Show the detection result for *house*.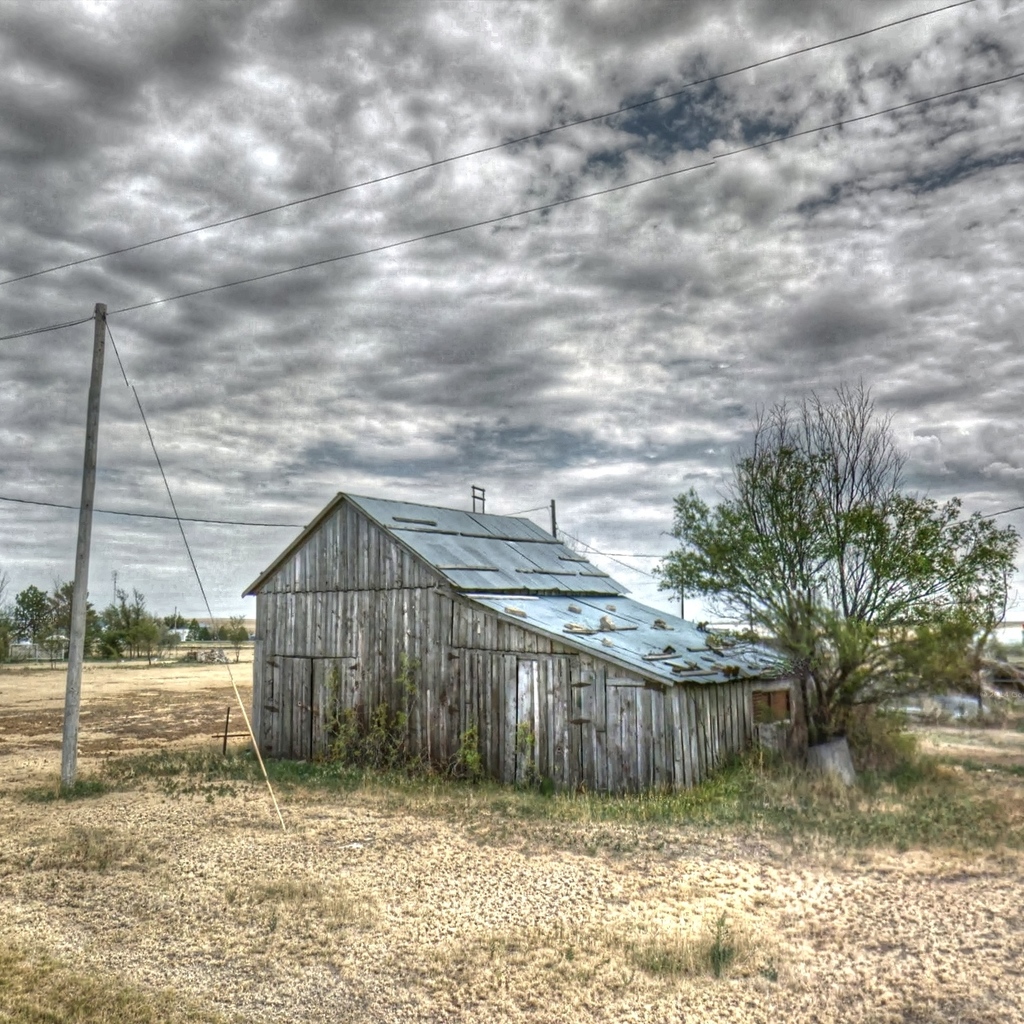
left=227, top=480, right=808, bottom=810.
